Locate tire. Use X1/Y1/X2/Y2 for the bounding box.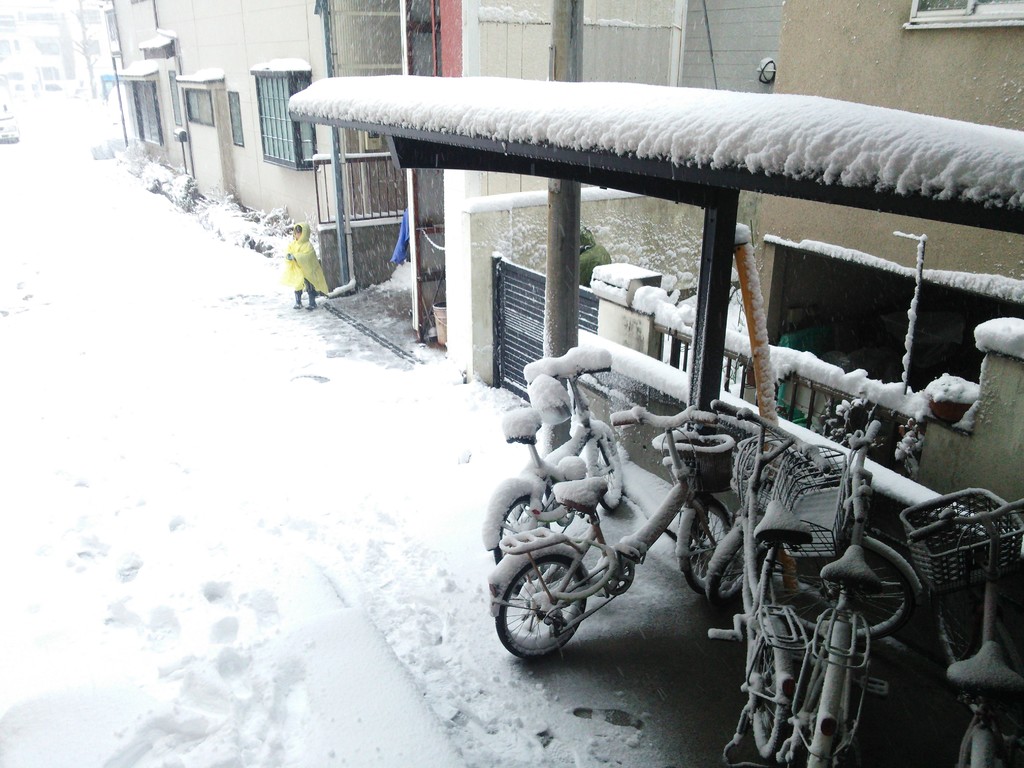
582/417/620/509.
